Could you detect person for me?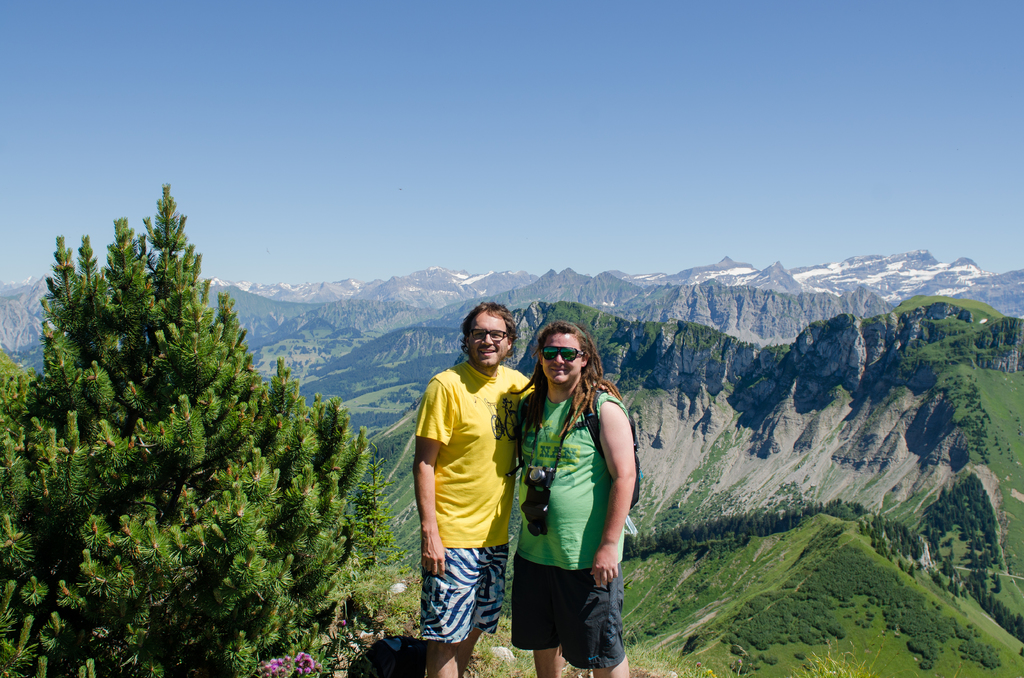
Detection result: 399:296:518:668.
